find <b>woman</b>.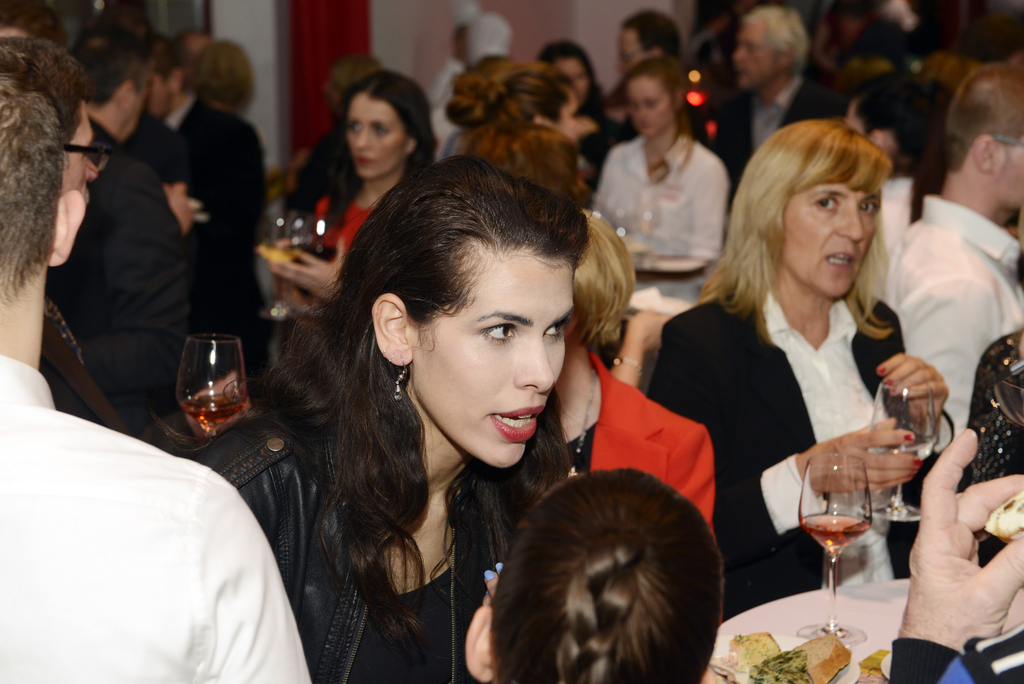
box(588, 54, 733, 315).
